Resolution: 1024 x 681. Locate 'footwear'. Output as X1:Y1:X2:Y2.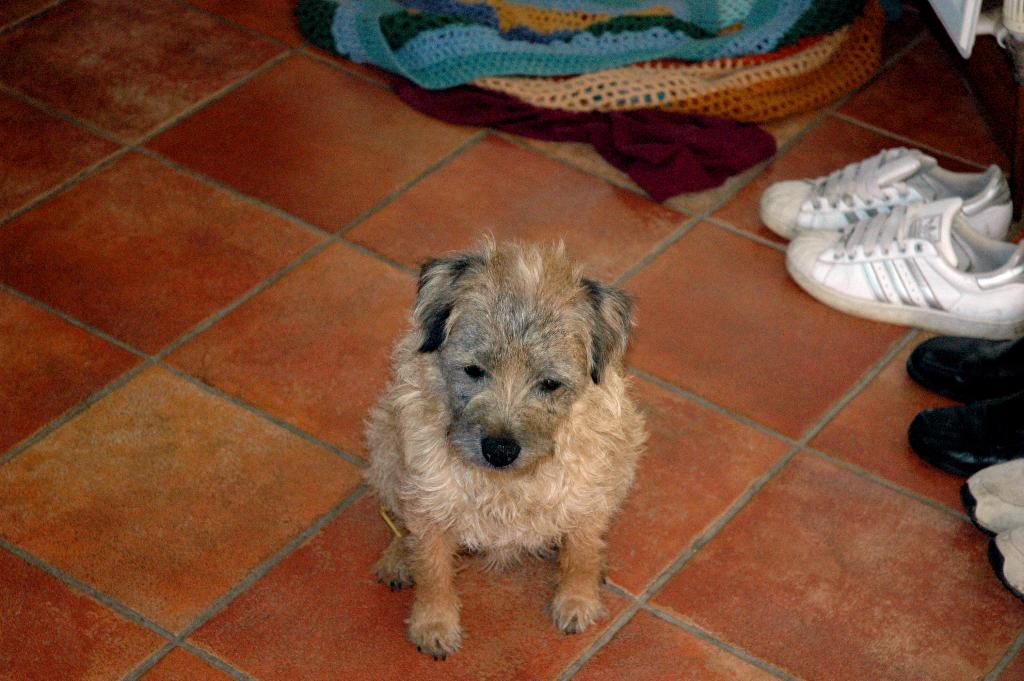
995:513:1023:593.
